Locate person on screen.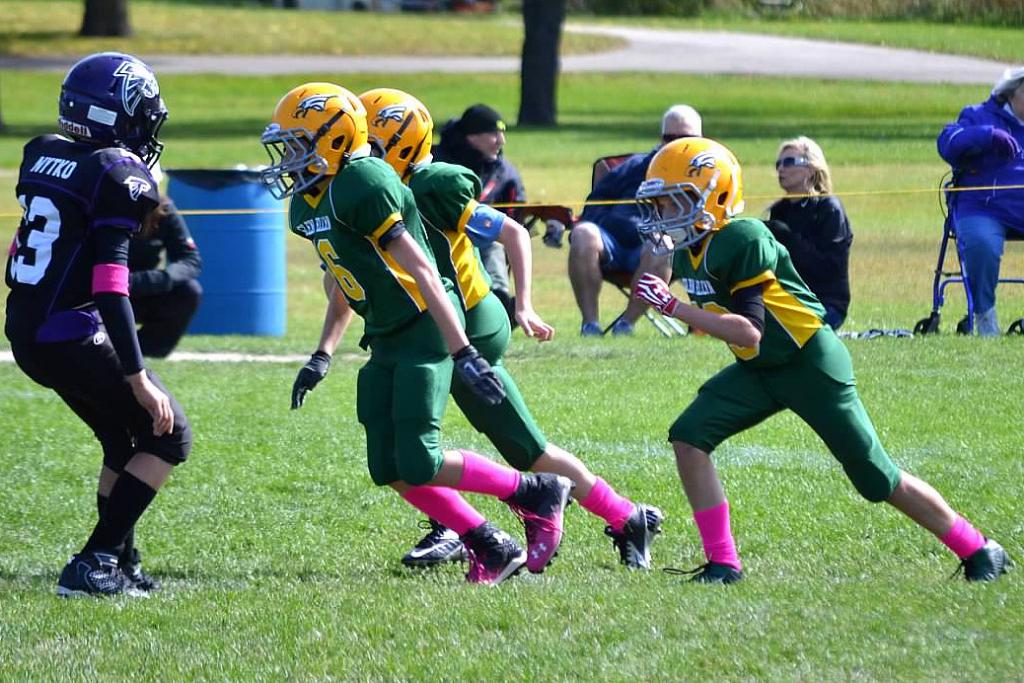
On screen at l=321, t=87, r=669, b=571.
